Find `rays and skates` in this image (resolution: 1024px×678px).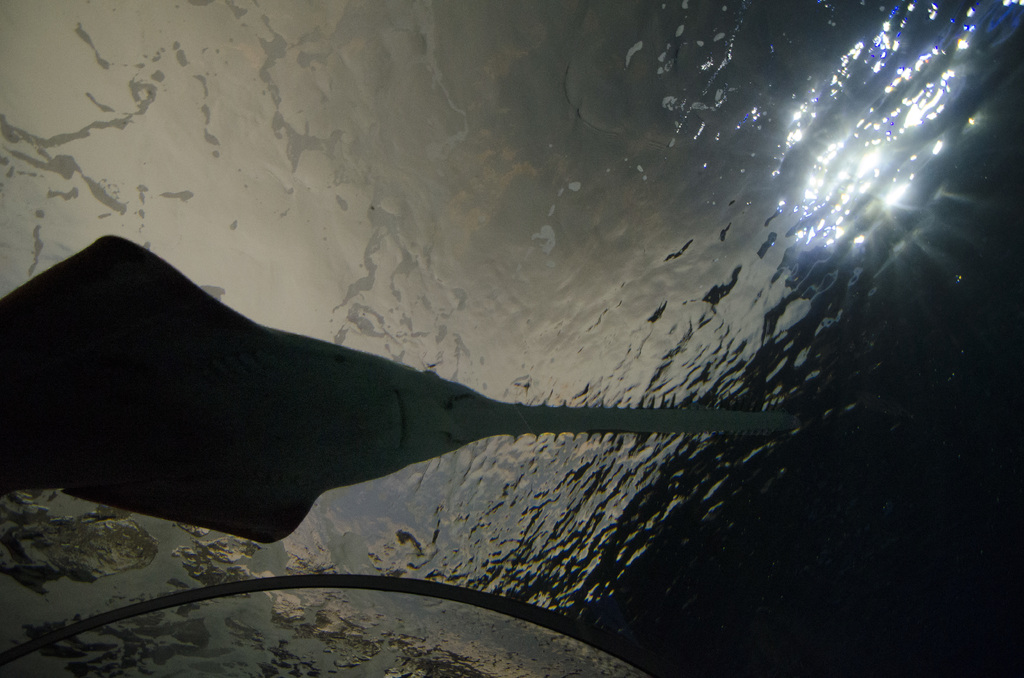
0,206,856,663.
